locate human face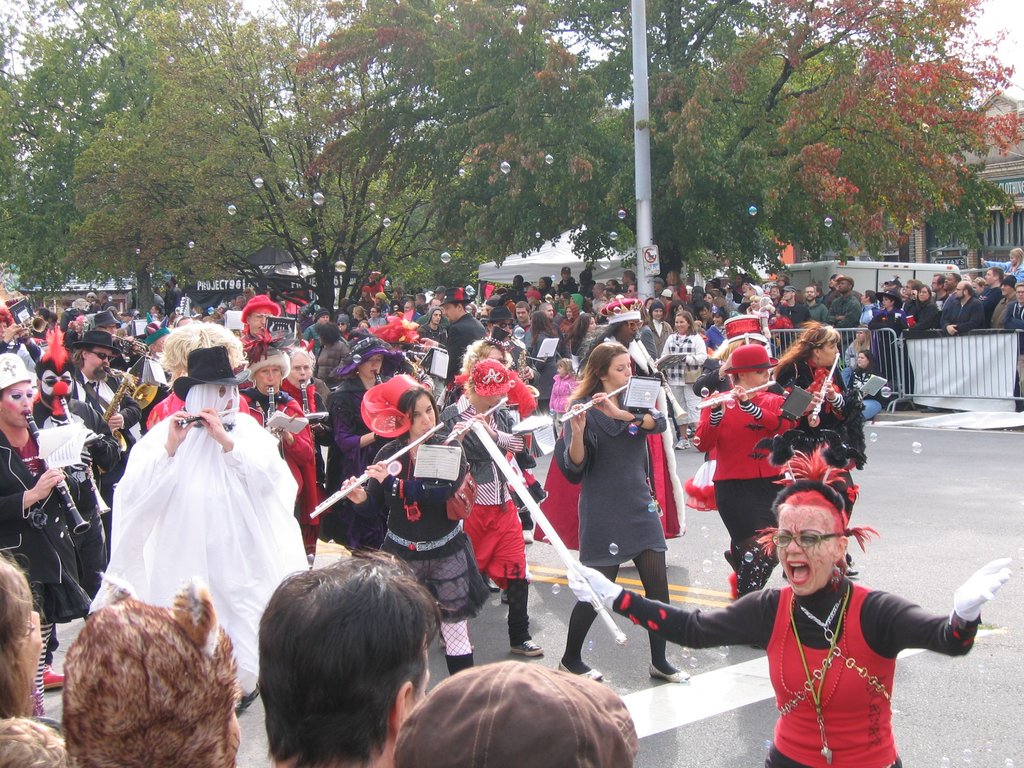
detection(42, 373, 73, 408)
